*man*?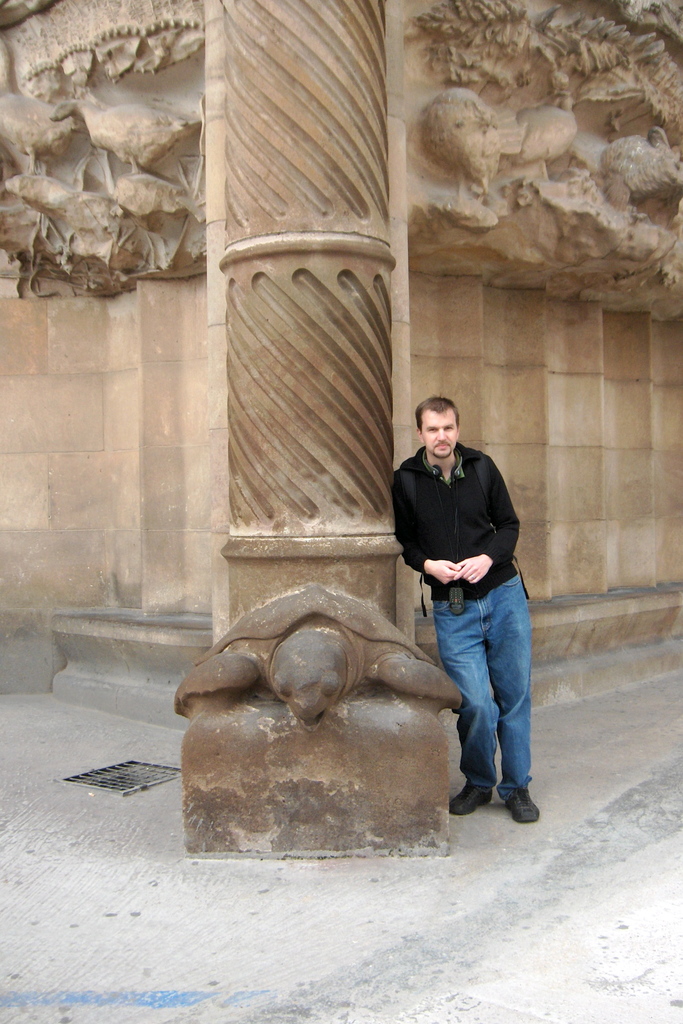
[left=388, top=391, right=545, bottom=818]
